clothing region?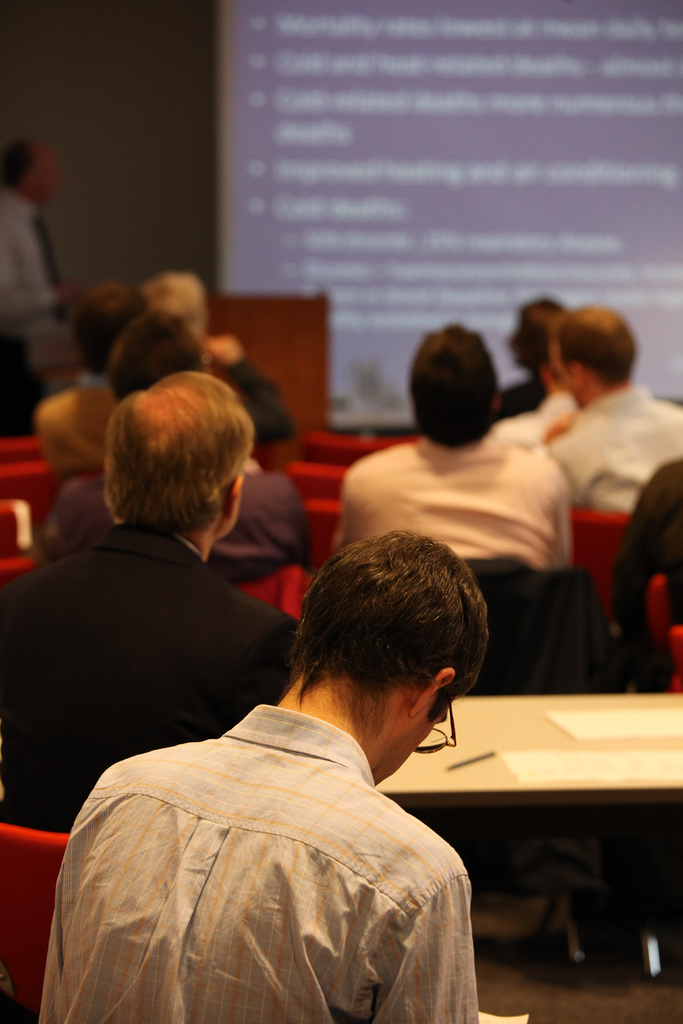
Rect(336, 431, 580, 578)
